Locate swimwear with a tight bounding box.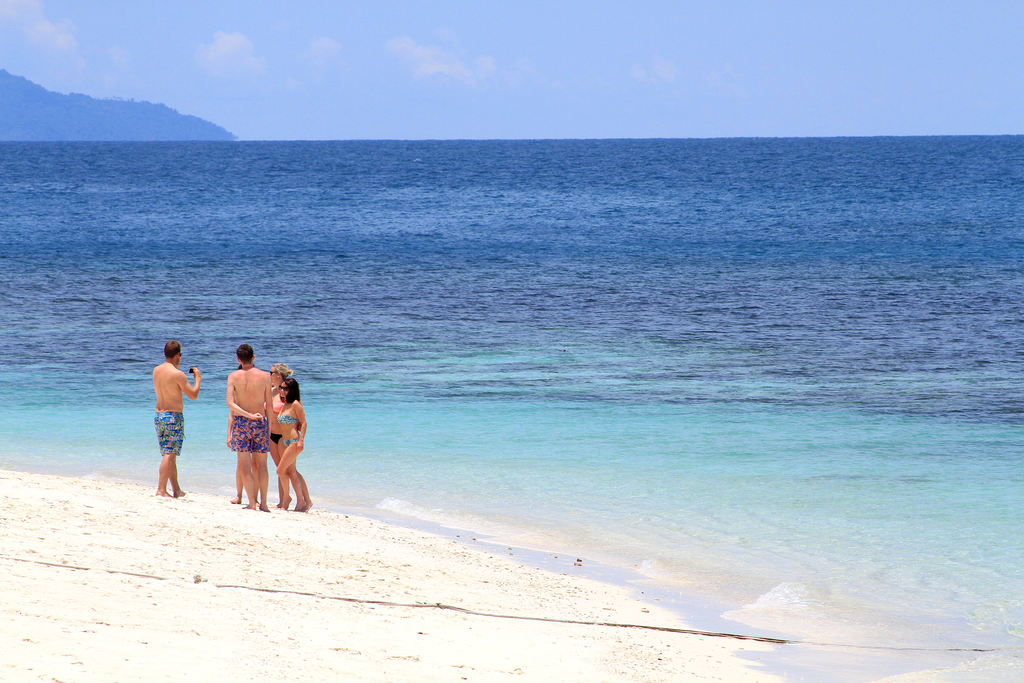
275, 410, 298, 427.
